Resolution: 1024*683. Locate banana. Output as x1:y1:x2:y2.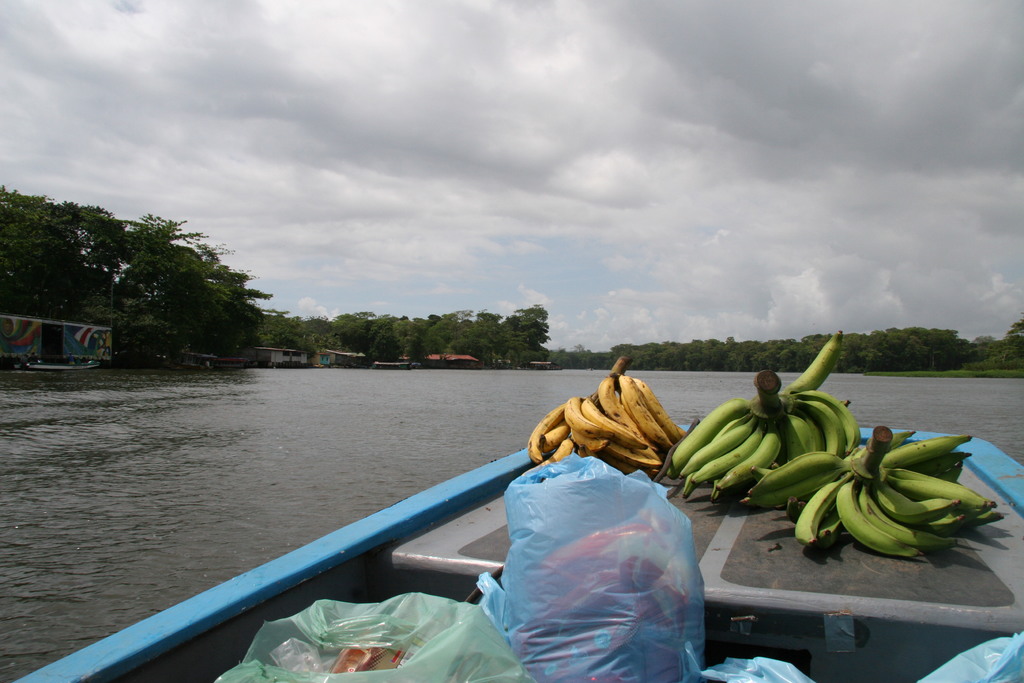
792:424:1004:572.
